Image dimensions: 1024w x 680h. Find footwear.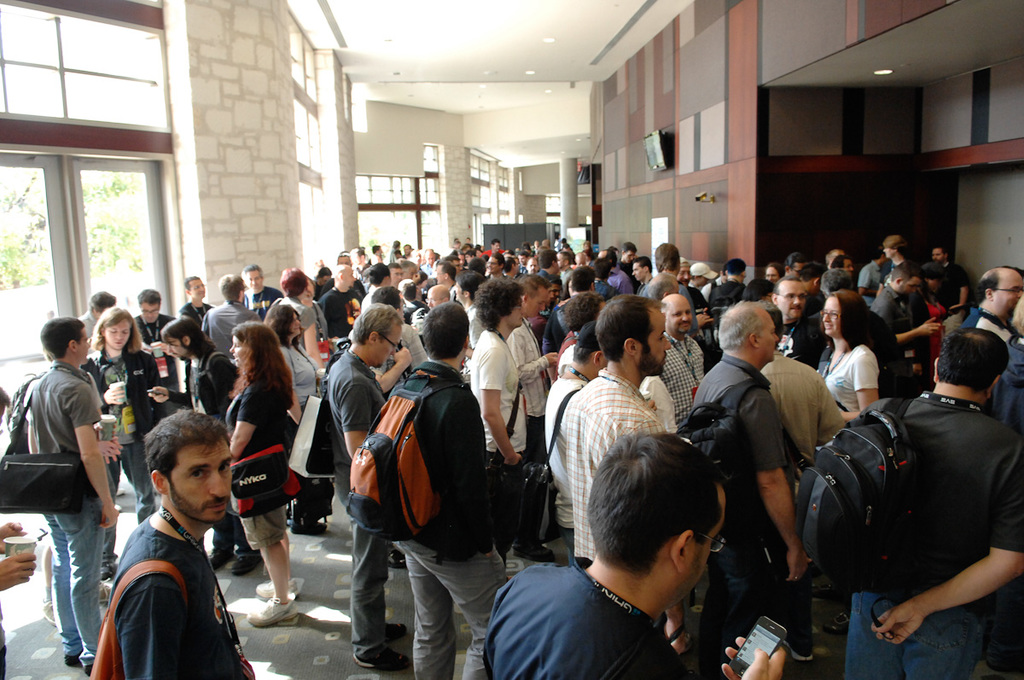
crop(101, 581, 116, 611).
